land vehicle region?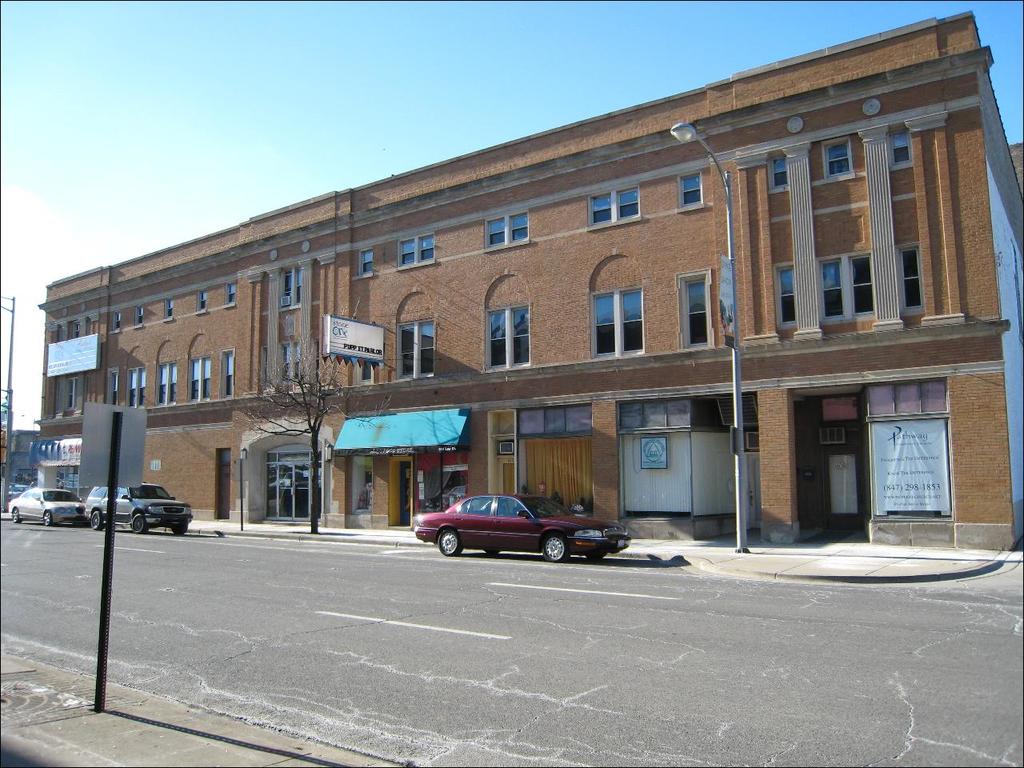
{"left": 9, "top": 487, "right": 26, "bottom": 499}
